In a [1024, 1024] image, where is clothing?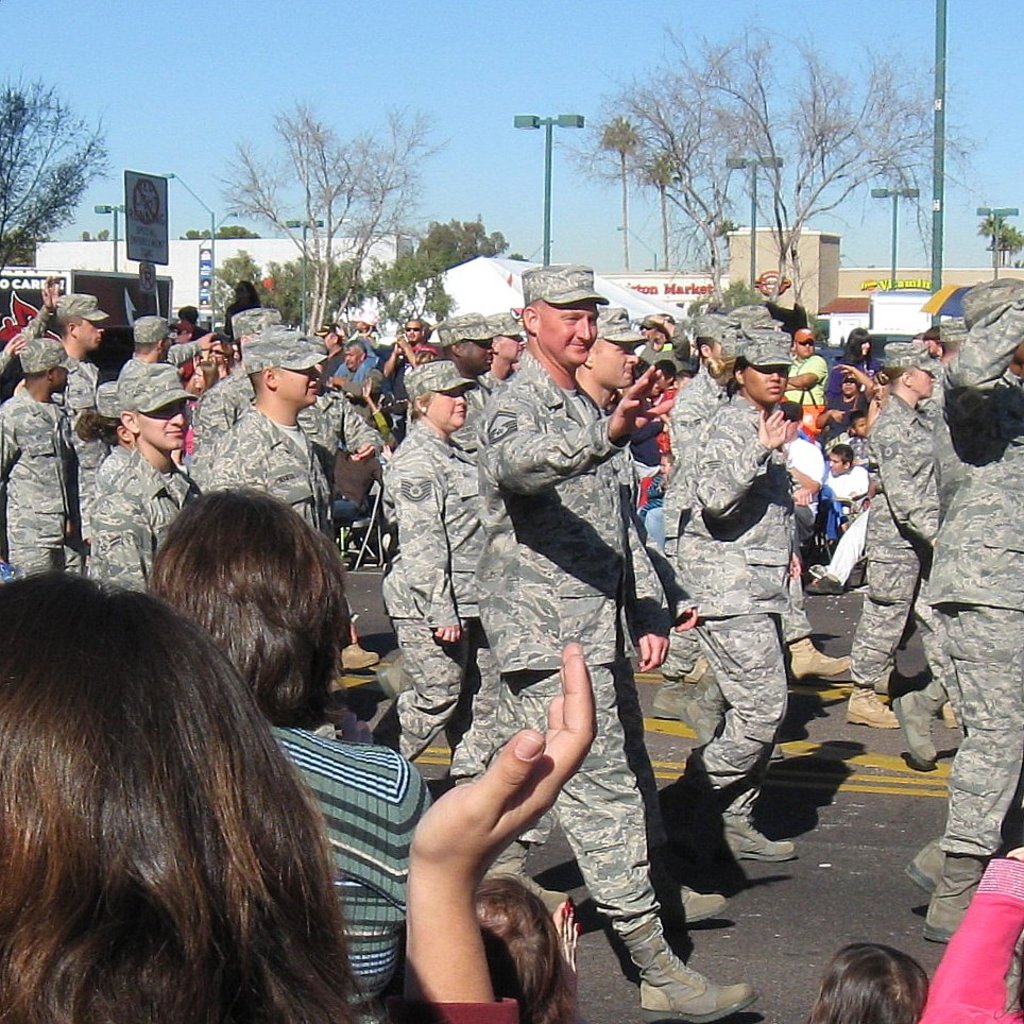
Rect(100, 443, 203, 596).
